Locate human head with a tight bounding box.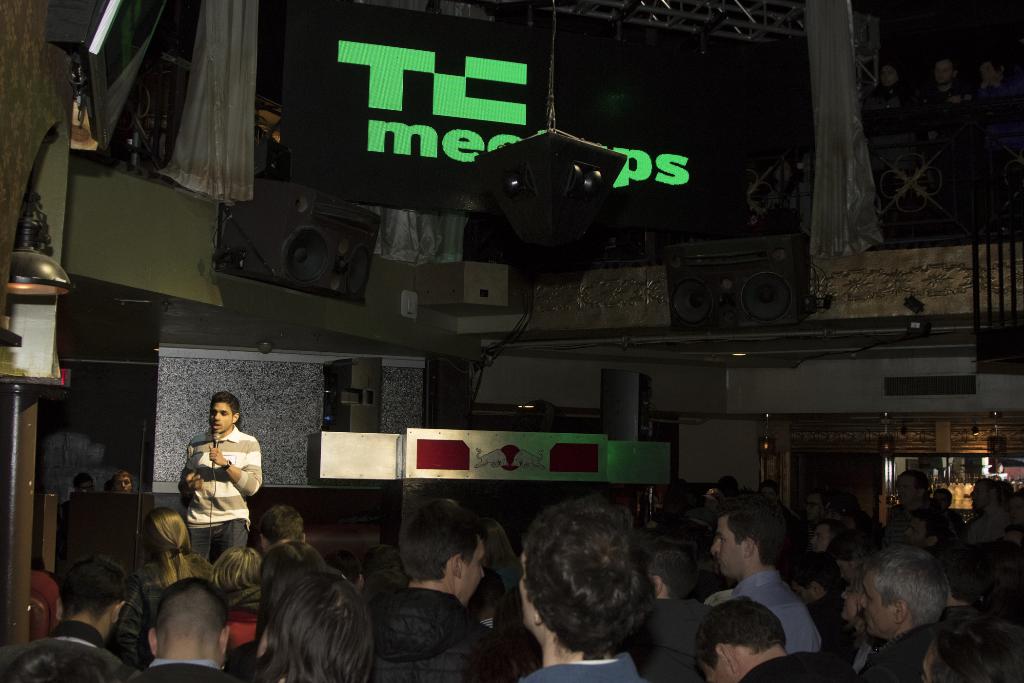
region(825, 541, 867, 582).
